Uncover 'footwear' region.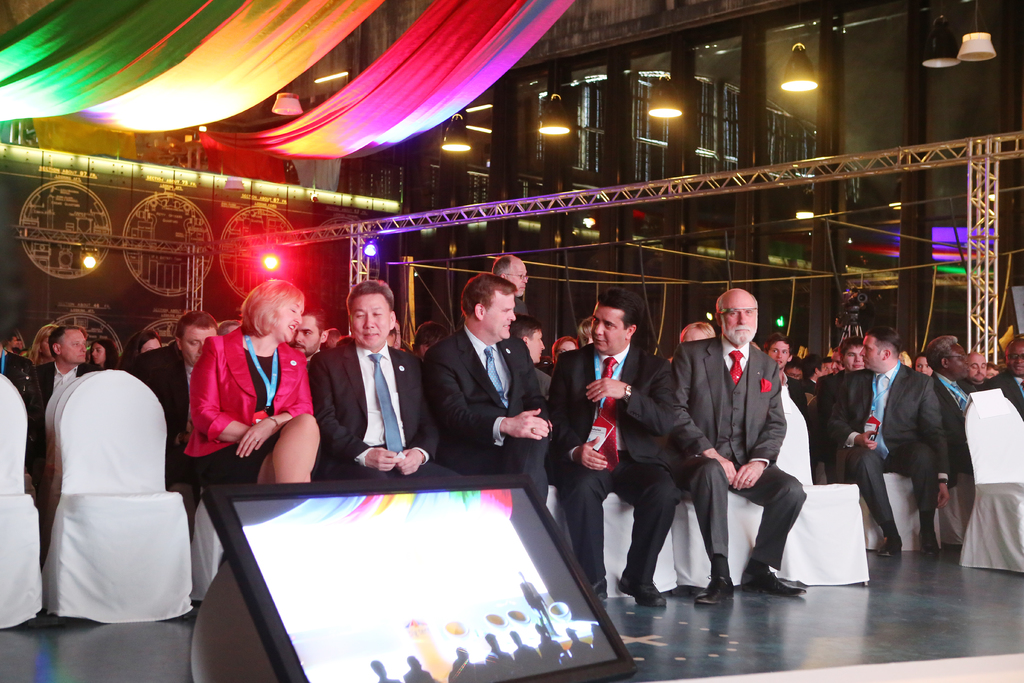
Uncovered: pyautogui.locateOnScreen(921, 532, 939, 556).
